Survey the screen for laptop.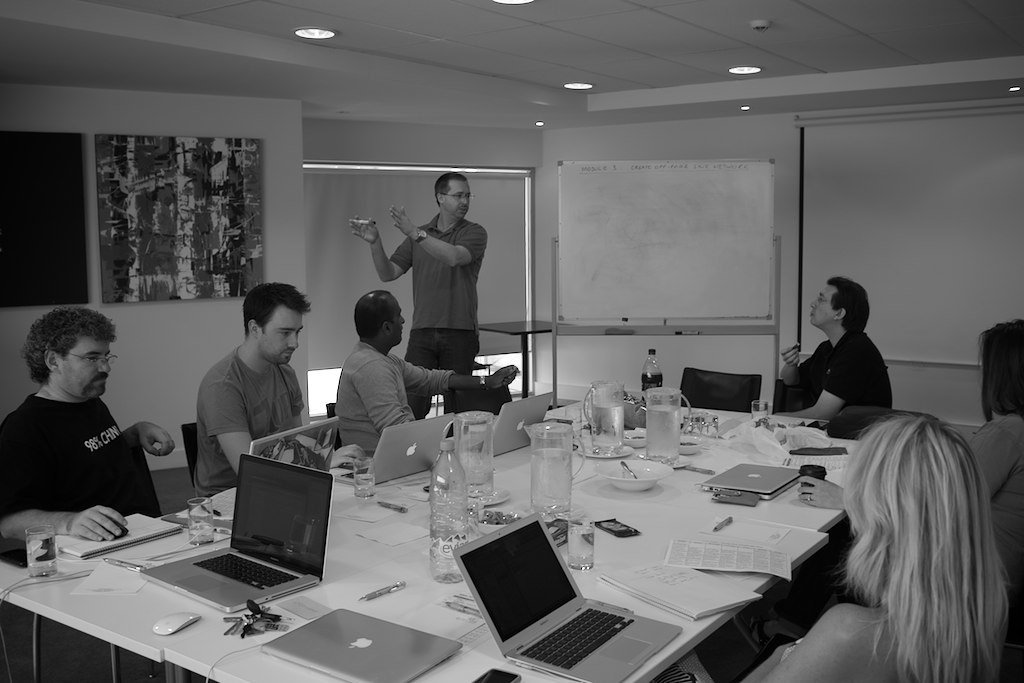
Survey found: 334 411 452 487.
